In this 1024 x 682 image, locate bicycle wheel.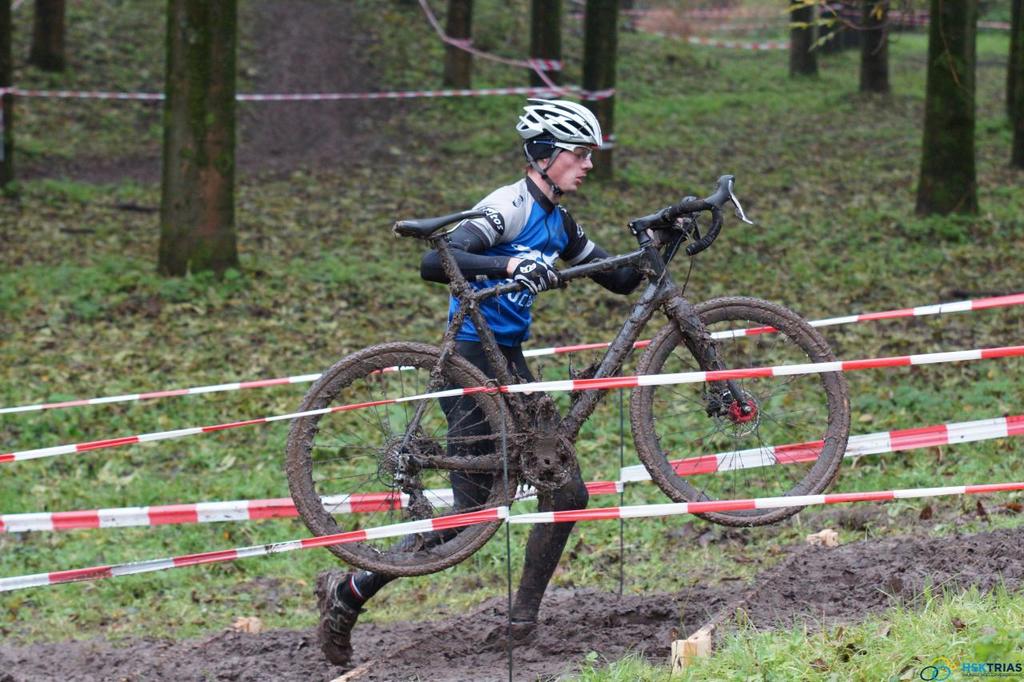
Bounding box: crop(286, 344, 519, 579).
